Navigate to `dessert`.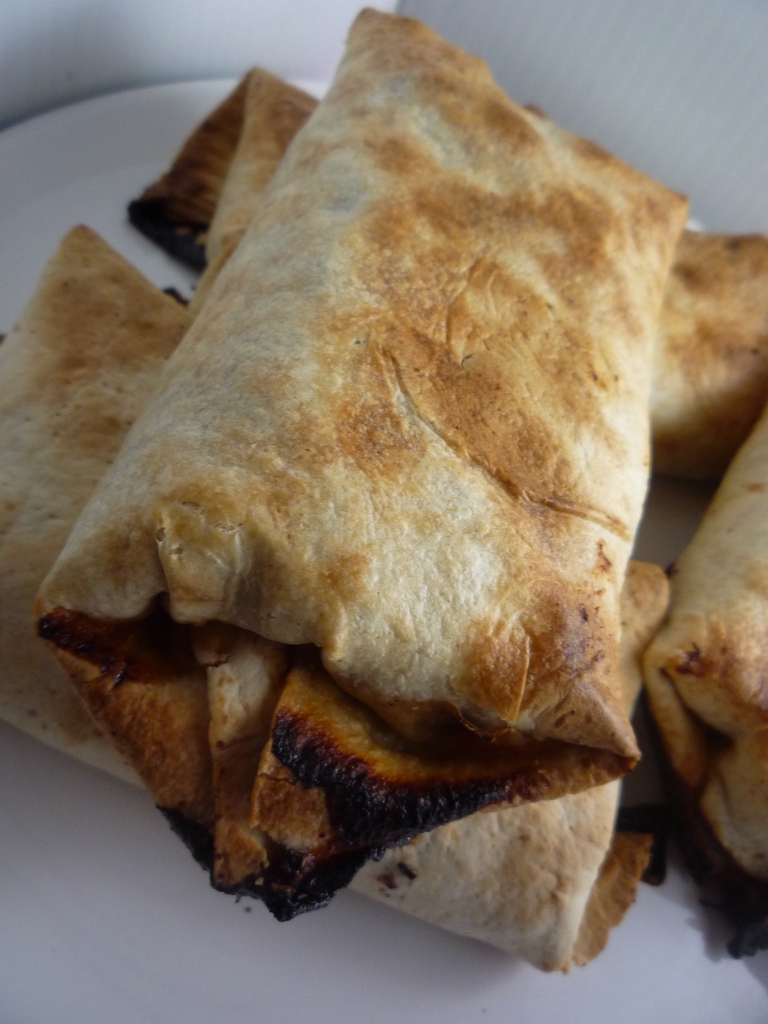
Navigation target: Rect(136, 66, 323, 308).
